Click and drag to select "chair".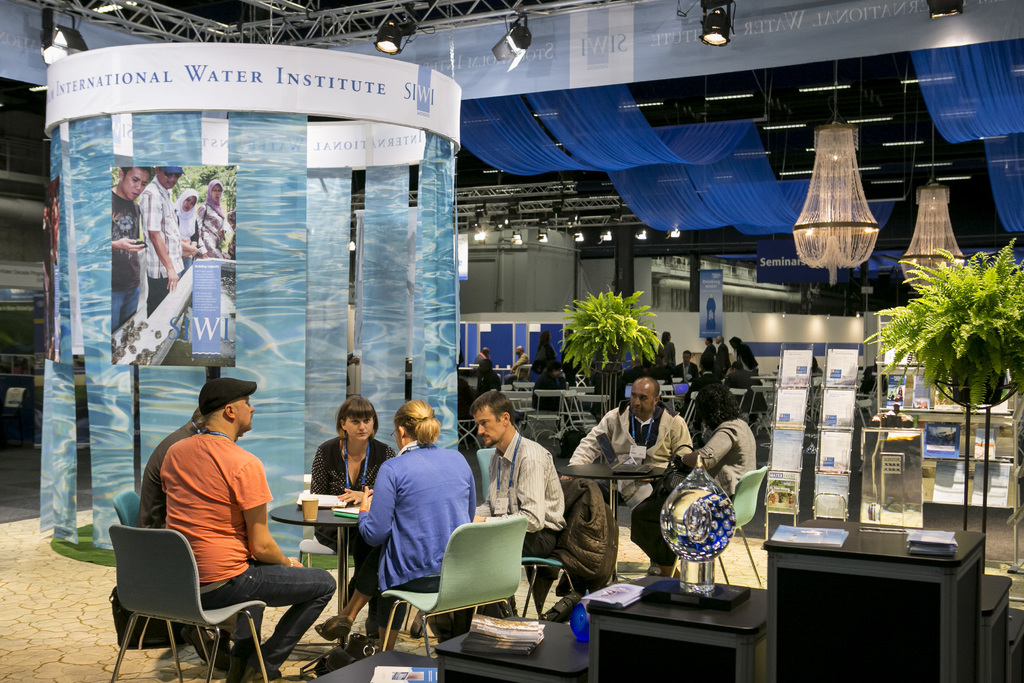
Selection: [684,390,703,431].
